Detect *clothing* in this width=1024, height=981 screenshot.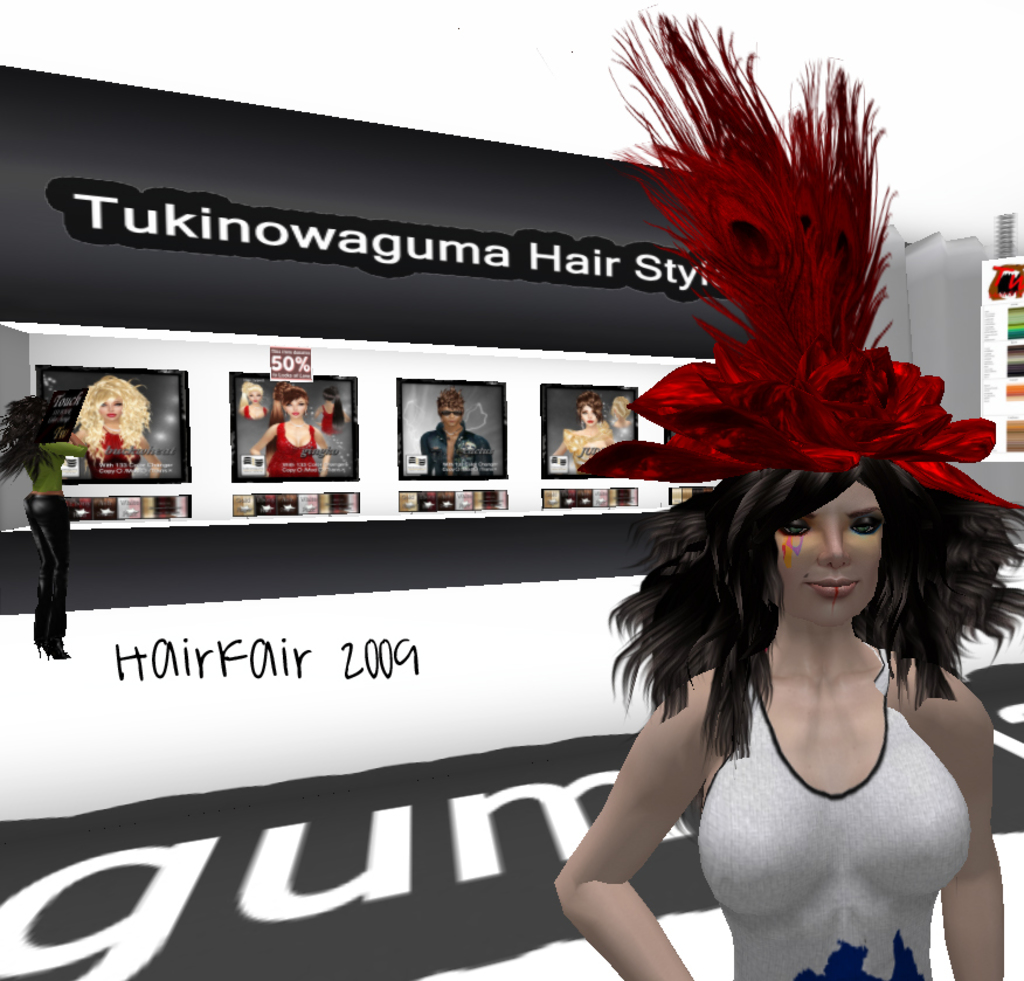
Detection: [609,0,1023,980].
